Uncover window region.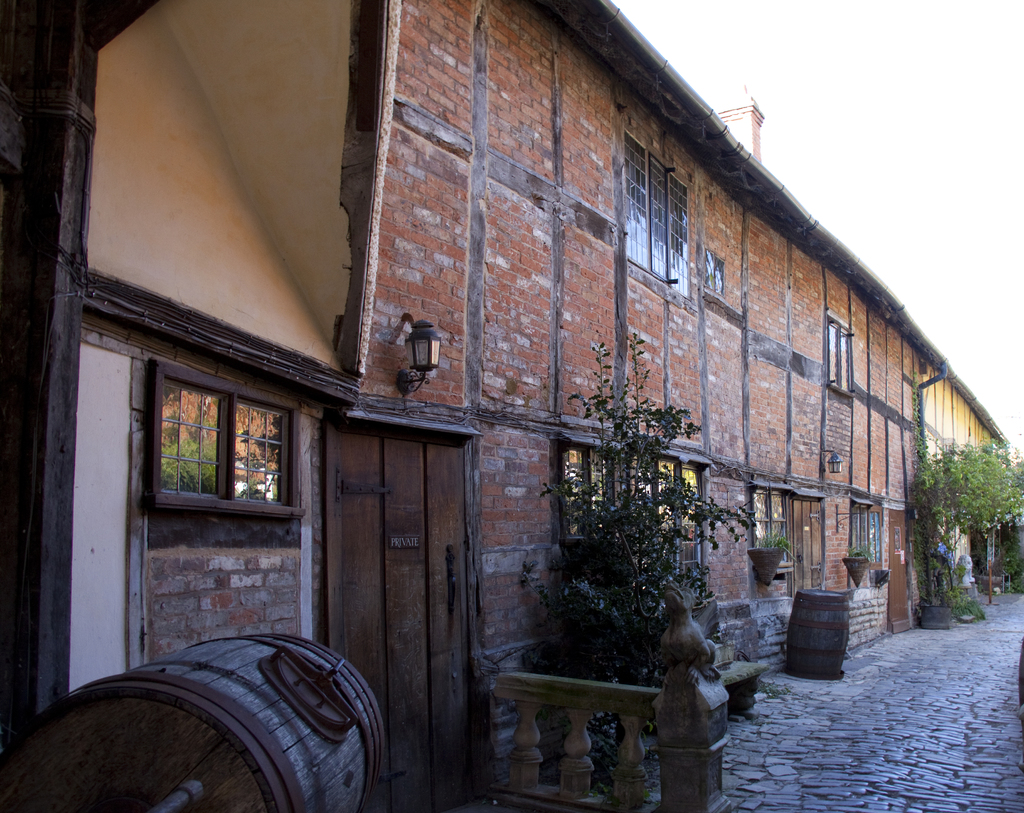
Uncovered: x1=556 y1=443 x2=624 y2=555.
